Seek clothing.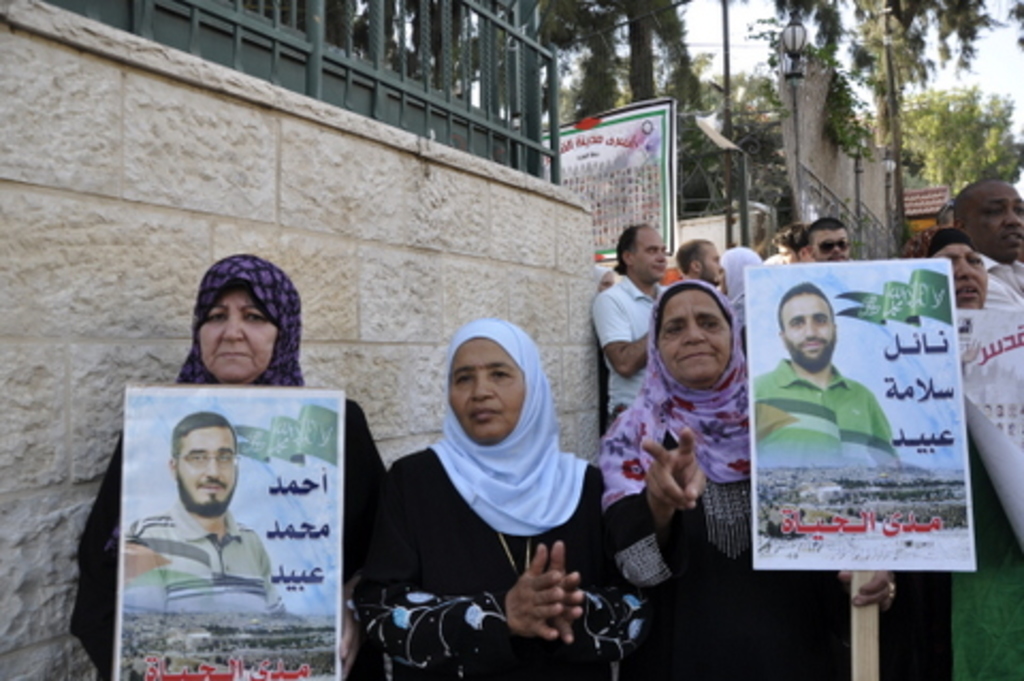
pyautogui.locateOnScreen(905, 433, 1022, 679).
